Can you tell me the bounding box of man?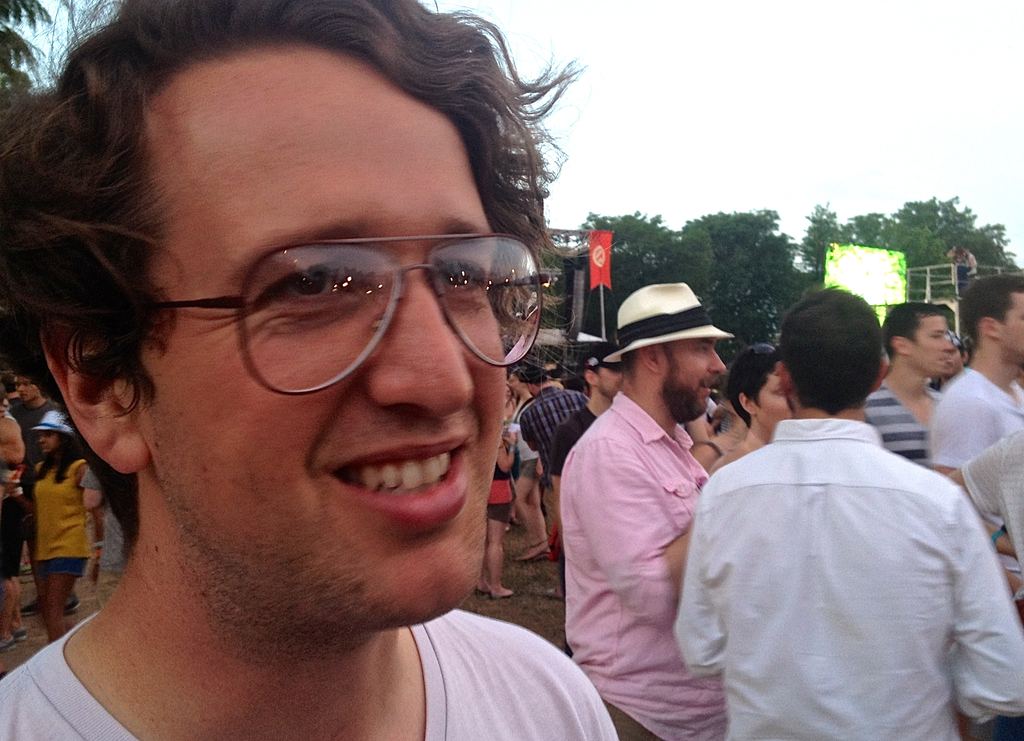
bbox=[673, 284, 1004, 723].
